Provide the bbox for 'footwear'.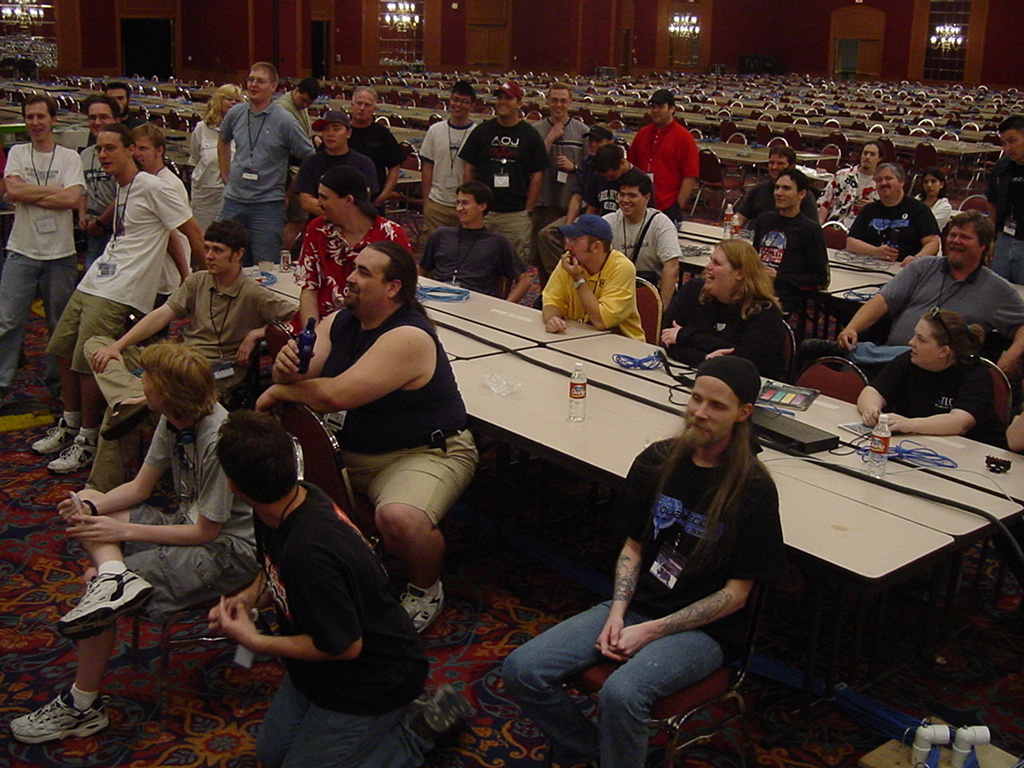
[32,412,86,456].
